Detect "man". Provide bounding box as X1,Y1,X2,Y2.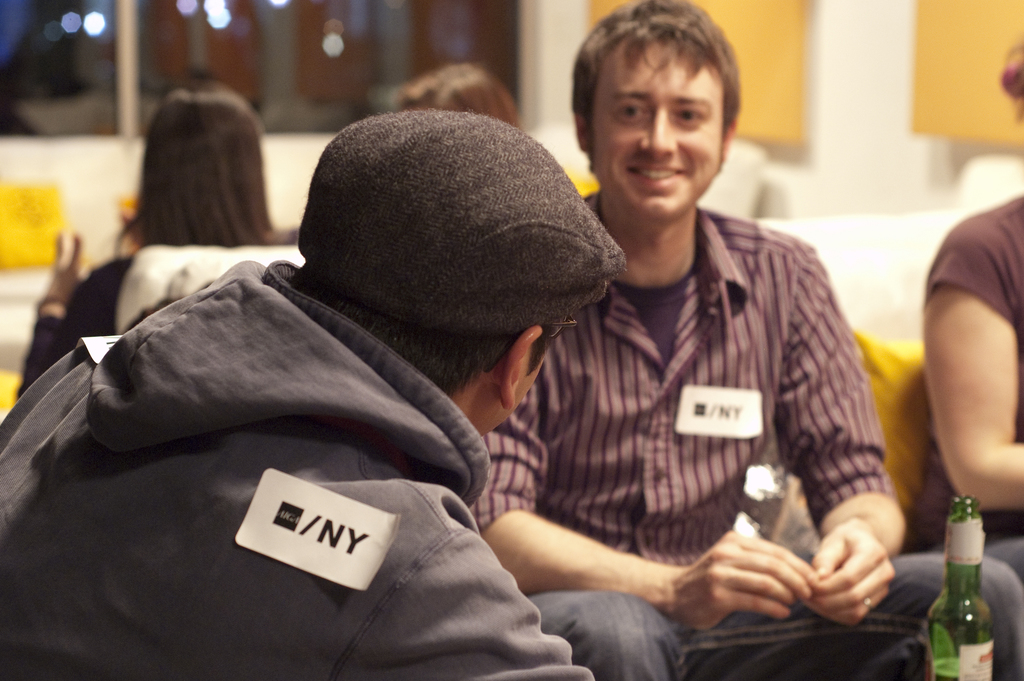
467,0,1023,680.
